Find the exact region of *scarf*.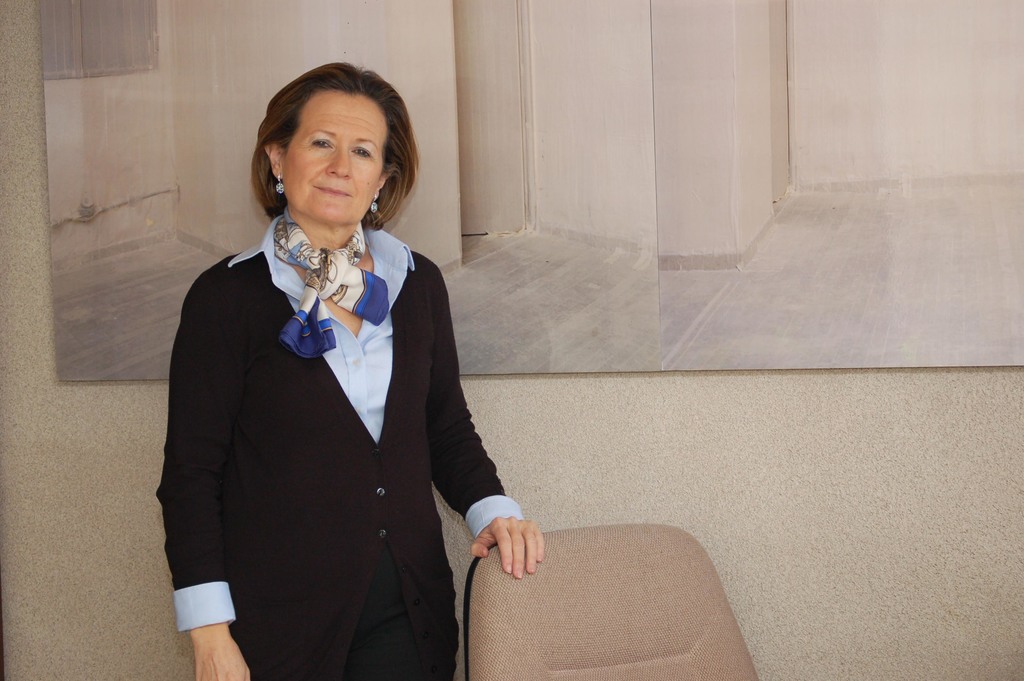
Exact region: 271/203/388/363.
